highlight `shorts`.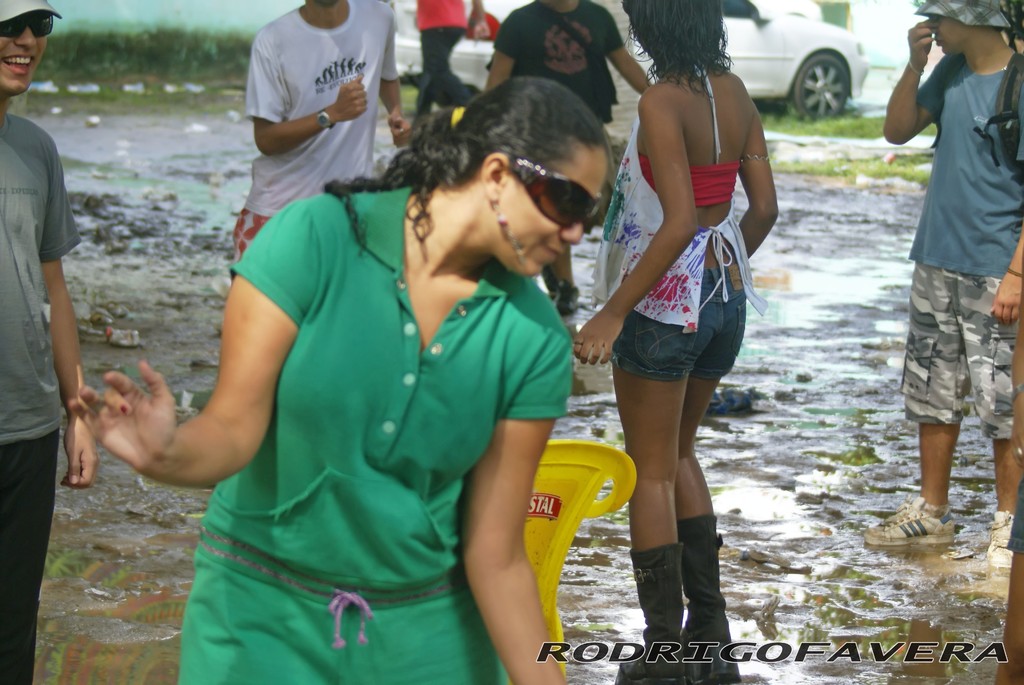
Highlighted region: pyautogui.locateOnScreen(899, 269, 1012, 448).
